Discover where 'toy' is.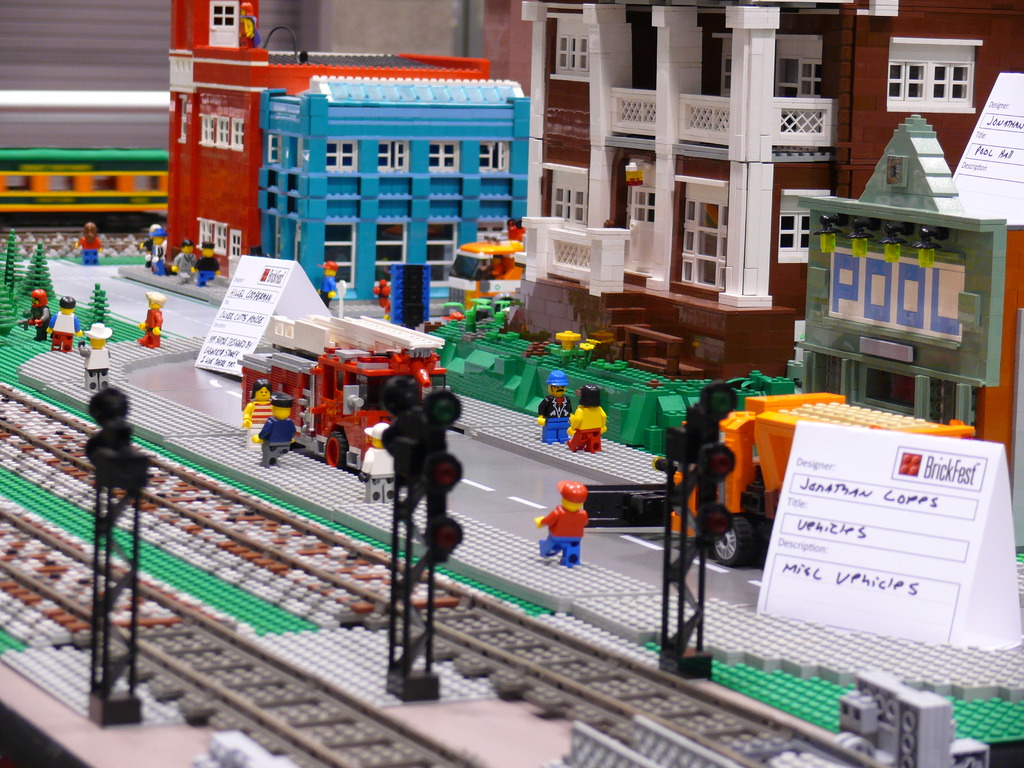
Discovered at box(239, 3, 262, 47).
